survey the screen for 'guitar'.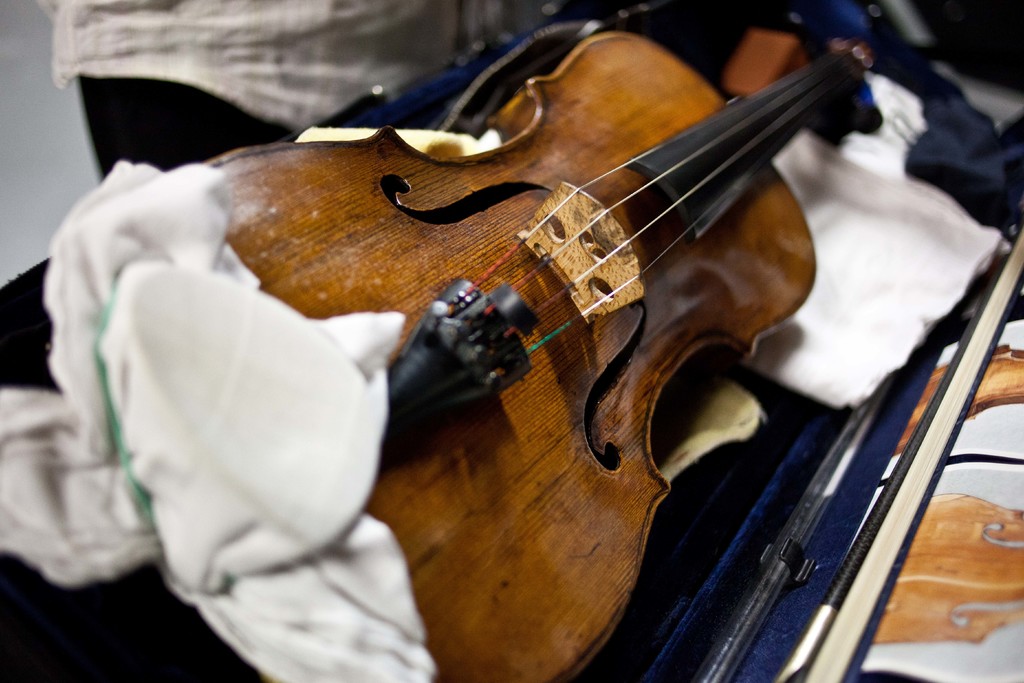
Survey found: x1=204, y1=29, x2=884, y2=682.
